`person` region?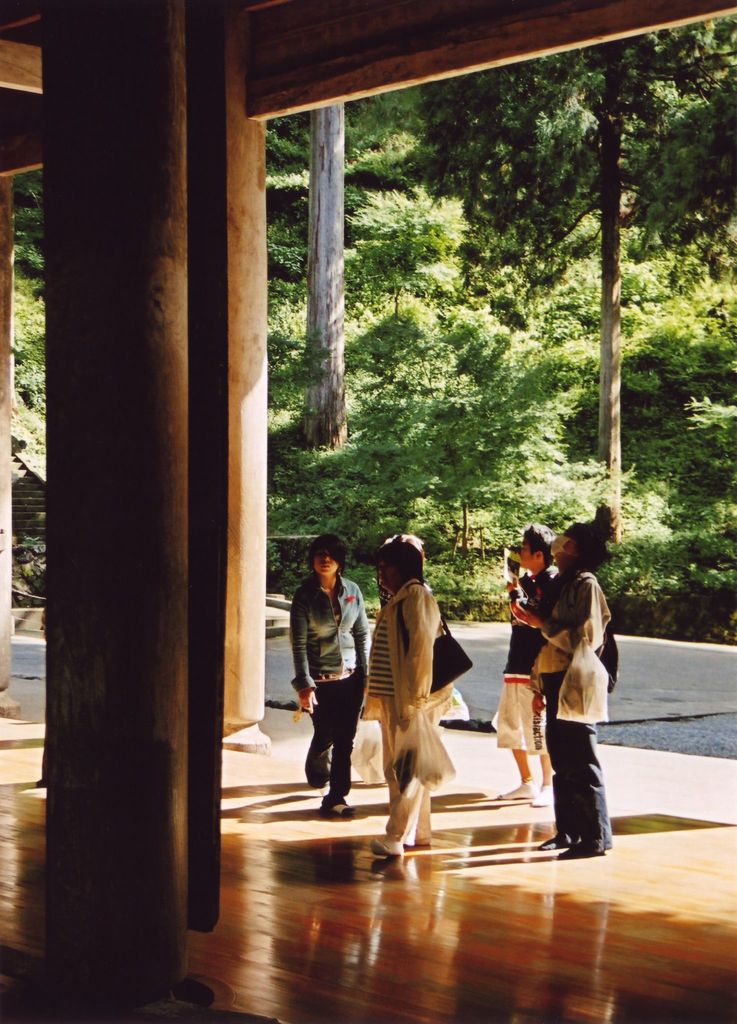
crop(303, 531, 372, 828)
